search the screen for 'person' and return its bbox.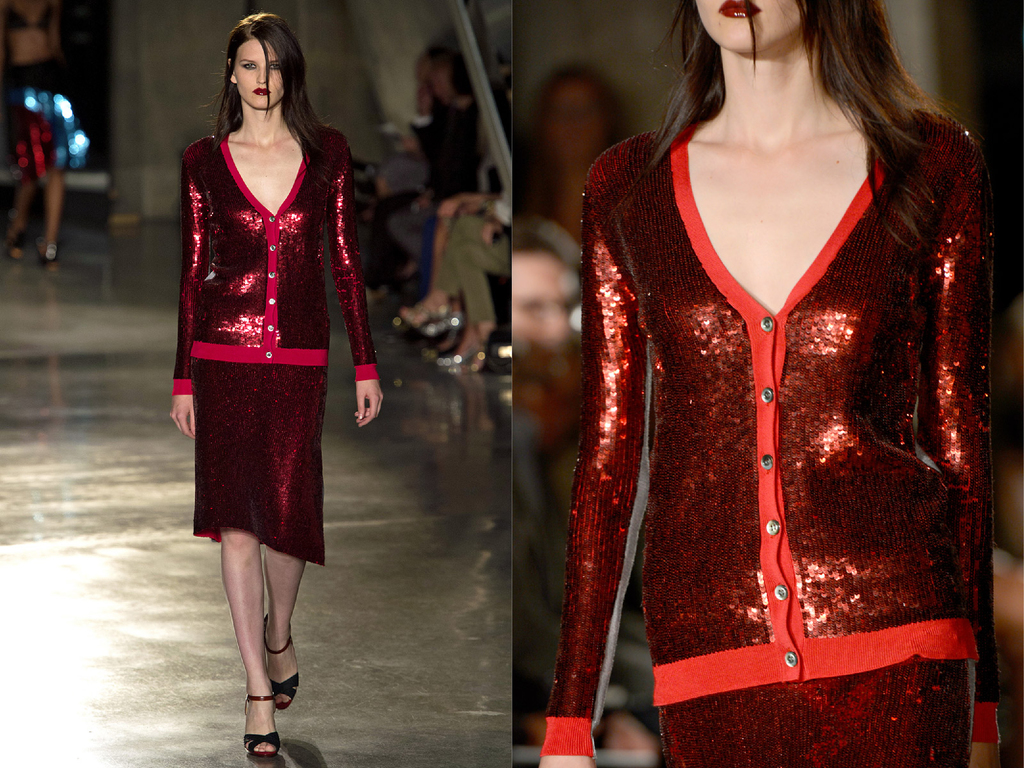
Found: crop(160, 0, 372, 735).
